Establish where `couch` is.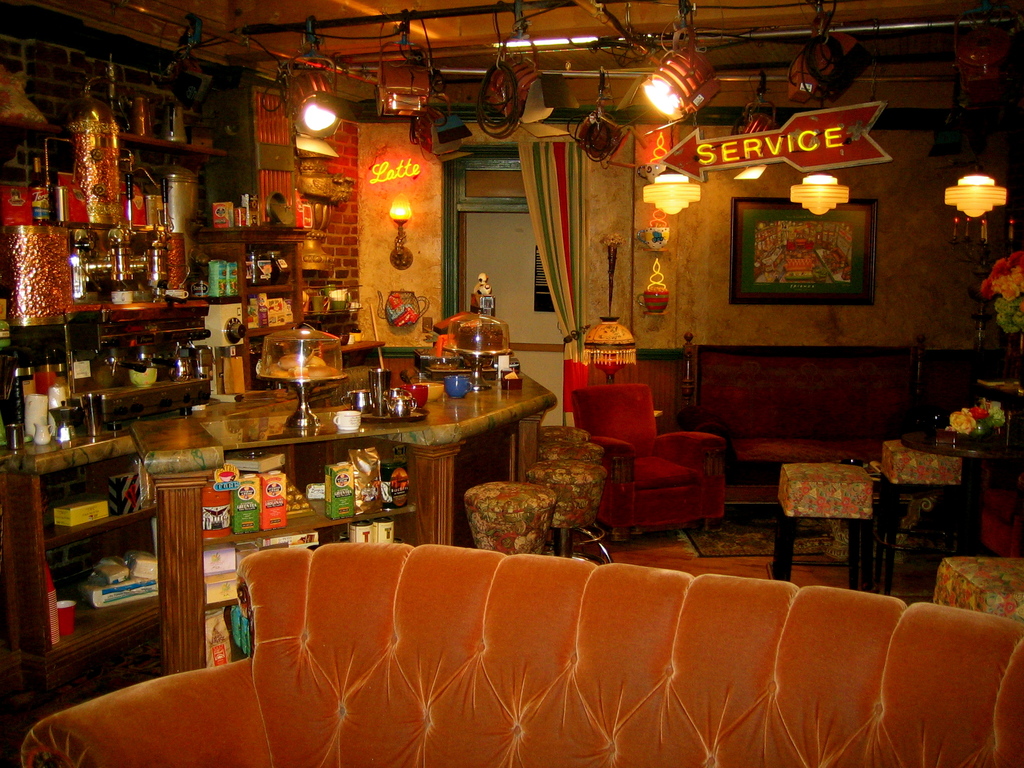
Established at bbox=[180, 556, 1023, 767].
